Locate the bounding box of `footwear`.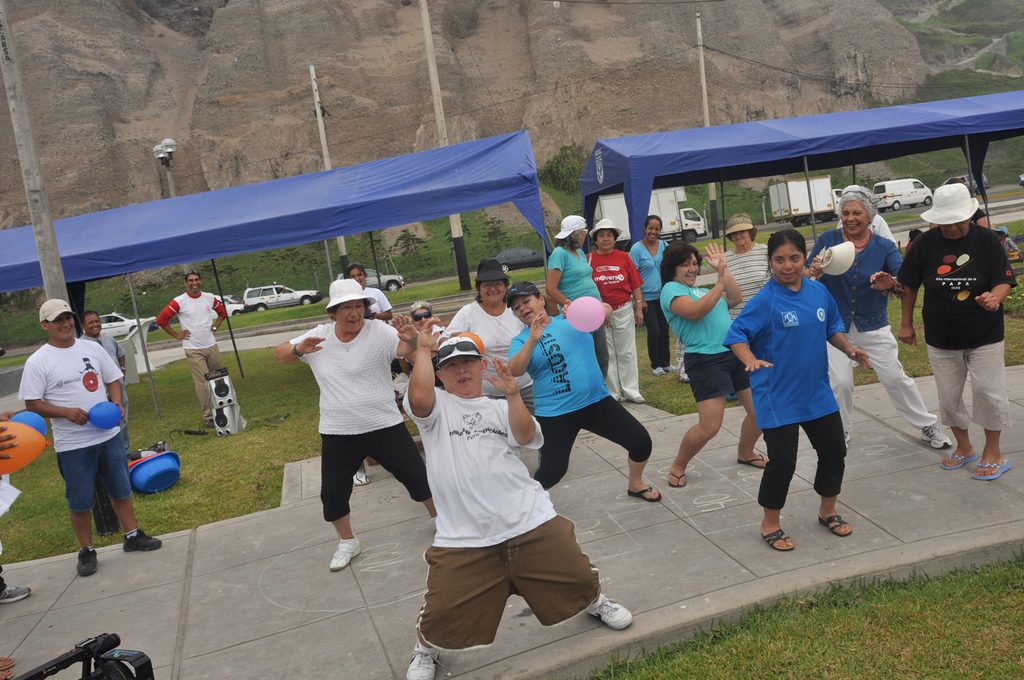
Bounding box: box=[328, 537, 364, 571].
